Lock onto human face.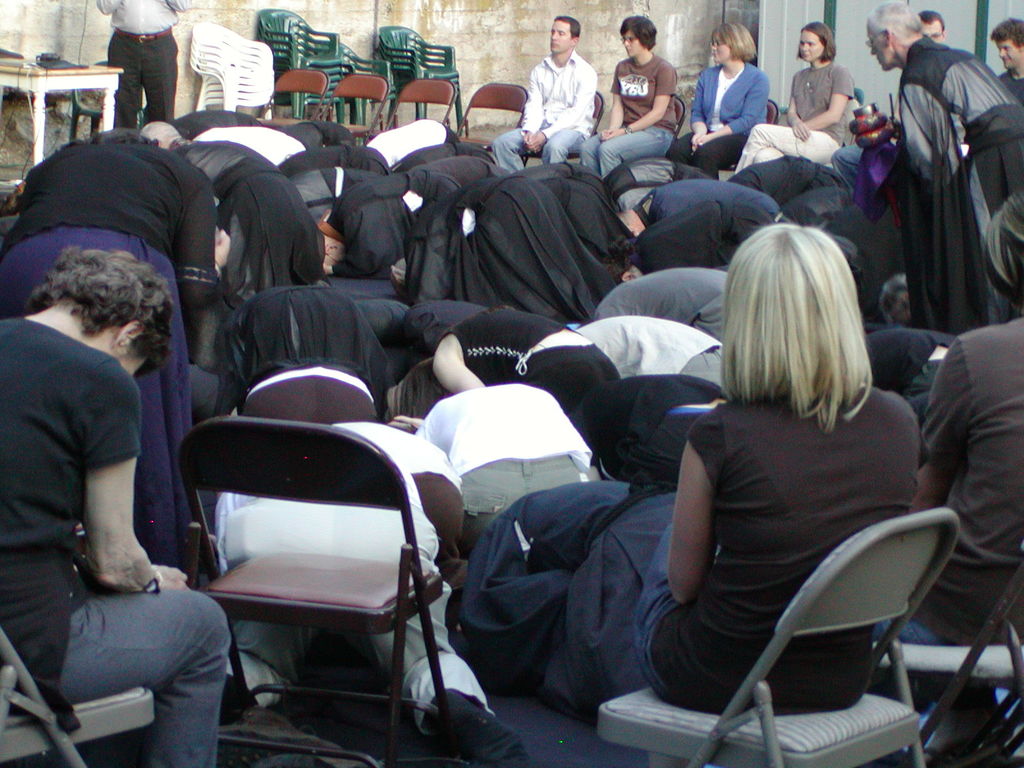
Locked: (left=922, top=22, right=941, bottom=42).
